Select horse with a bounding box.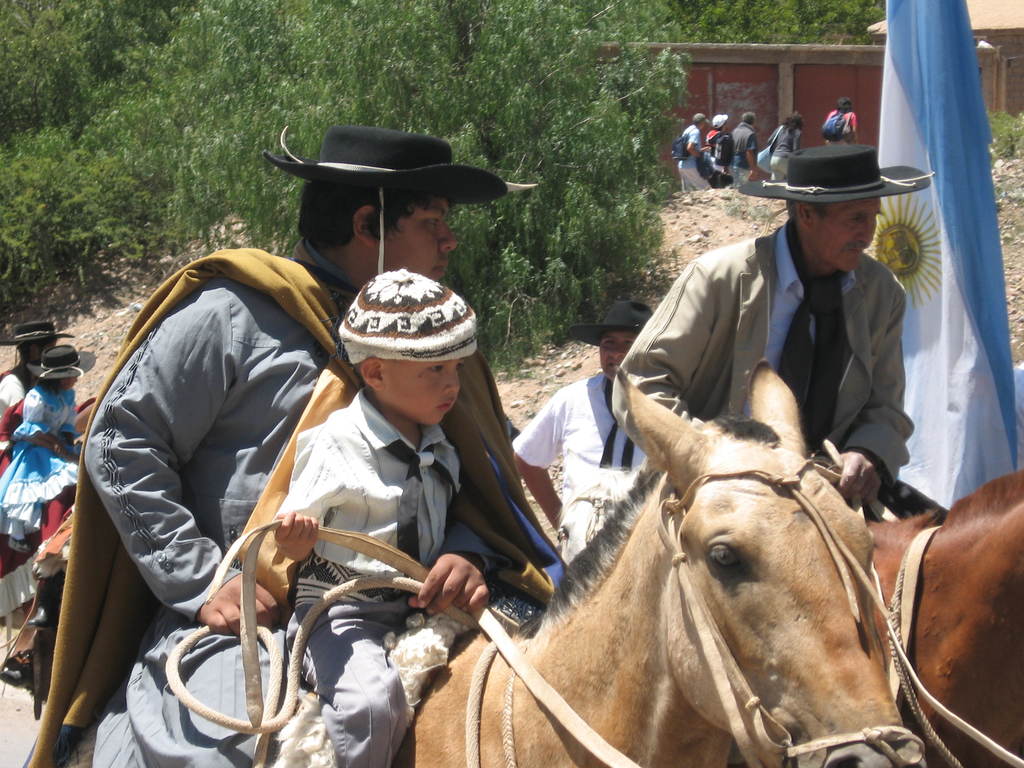
{"x1": 857, "y1": 463, "x2": 1023, "y2": 767}.
